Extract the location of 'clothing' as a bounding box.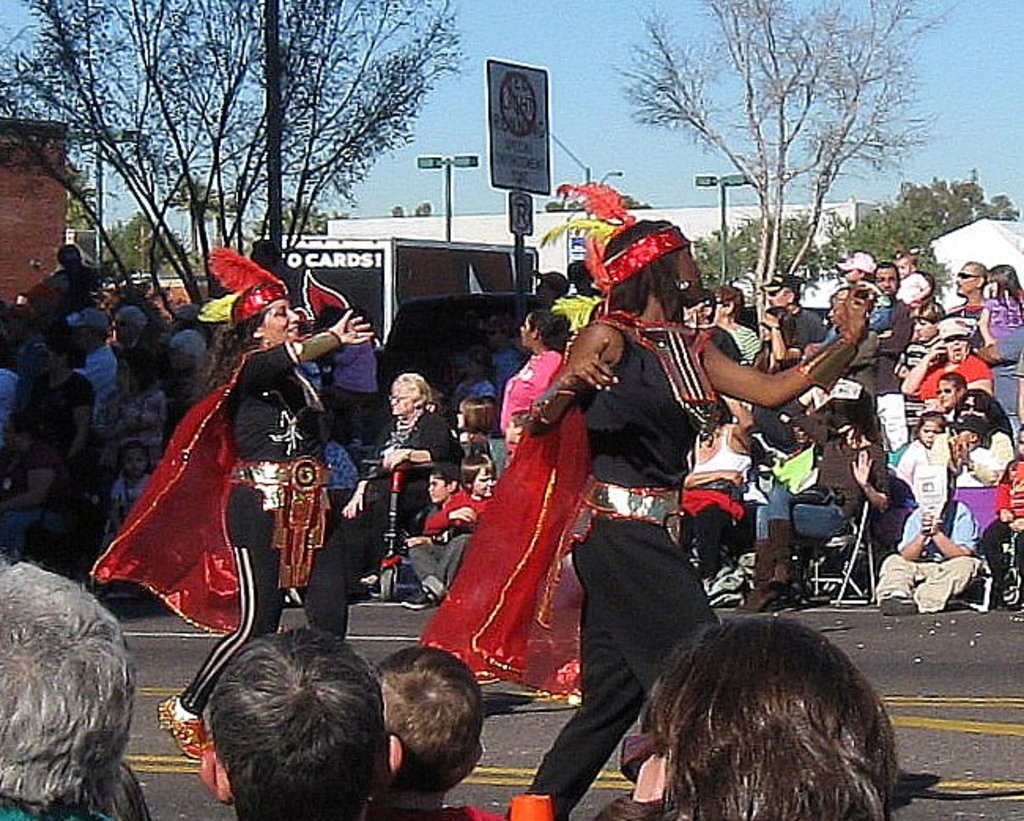
l=909, t=504, r=972, b=558.
